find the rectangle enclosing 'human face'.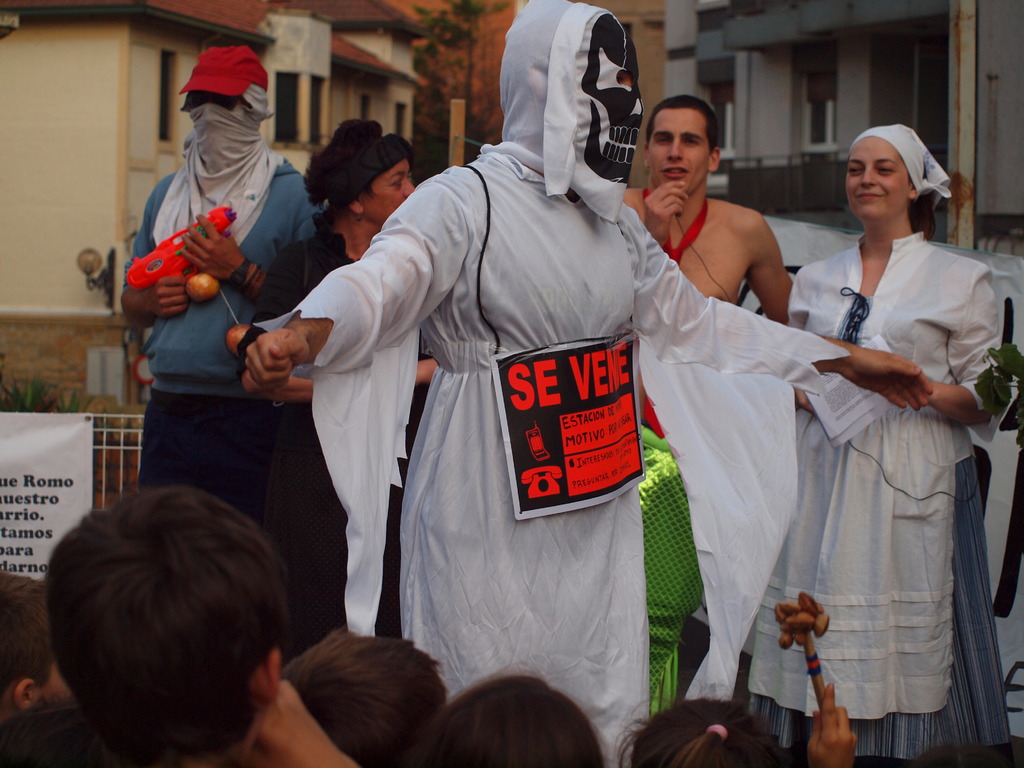
detection(848, 137, 912, 218).
